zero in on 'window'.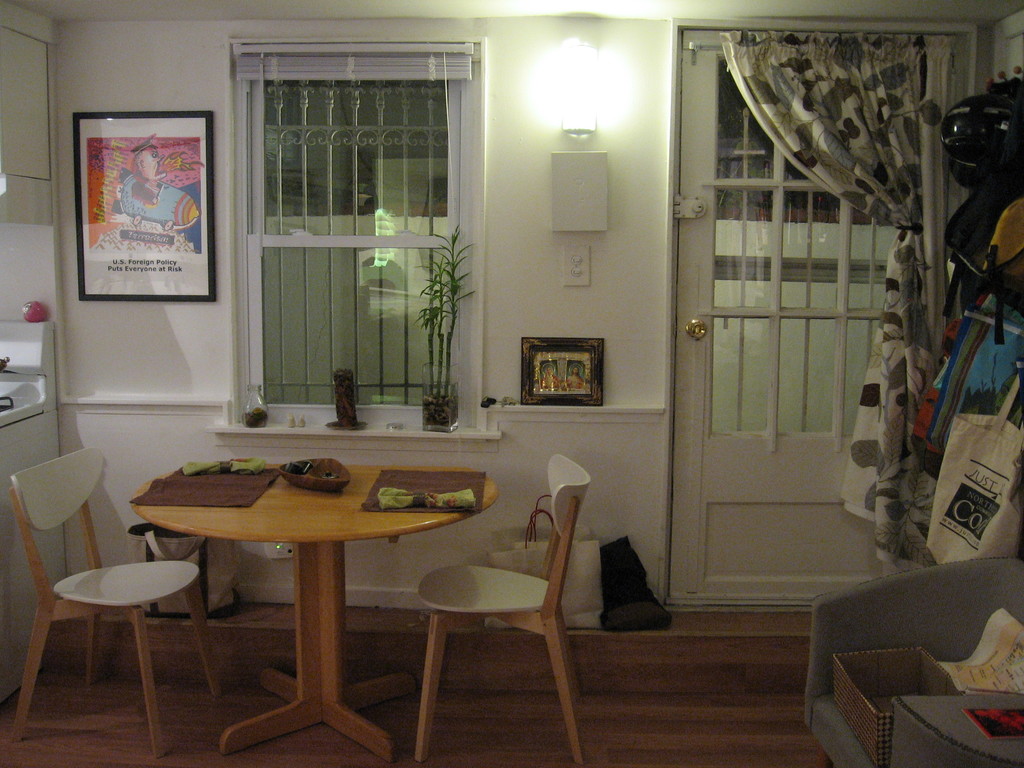
Zeroed in: detection(202, 7, 486, 414).
